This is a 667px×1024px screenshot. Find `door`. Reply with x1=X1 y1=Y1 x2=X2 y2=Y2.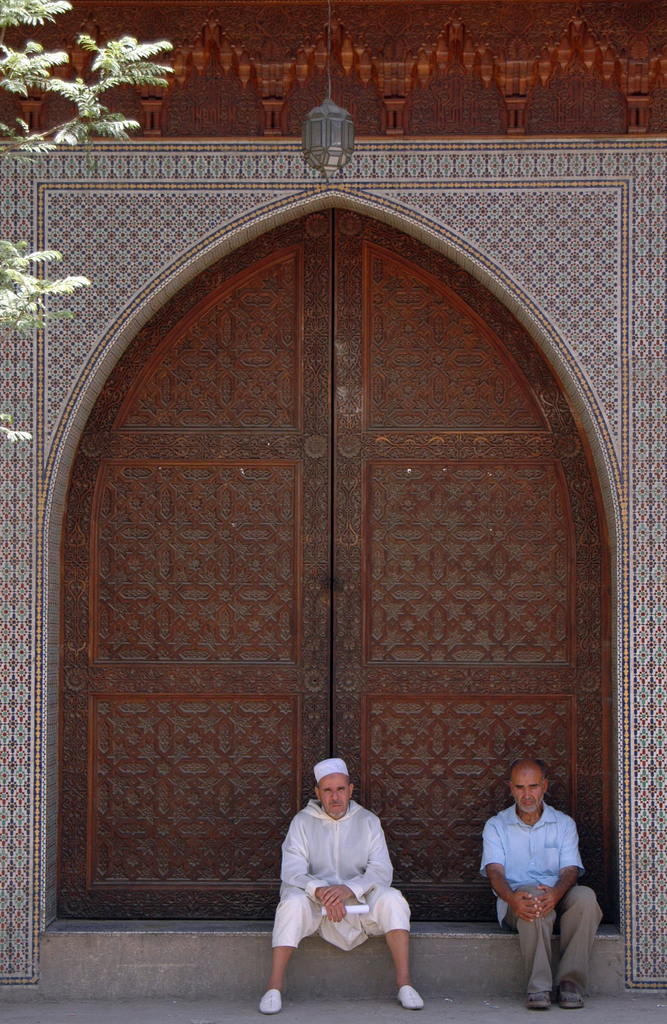
x1=139 y1=201 x2=538 y2=851.
